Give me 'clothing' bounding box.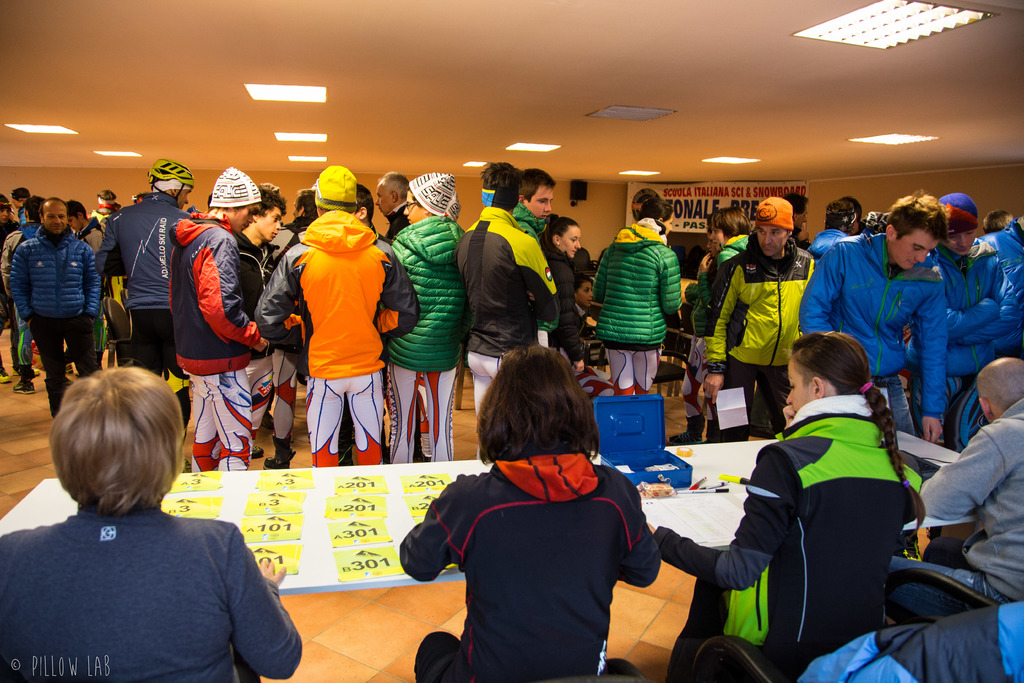
<box>412,172,458,222</box>.
